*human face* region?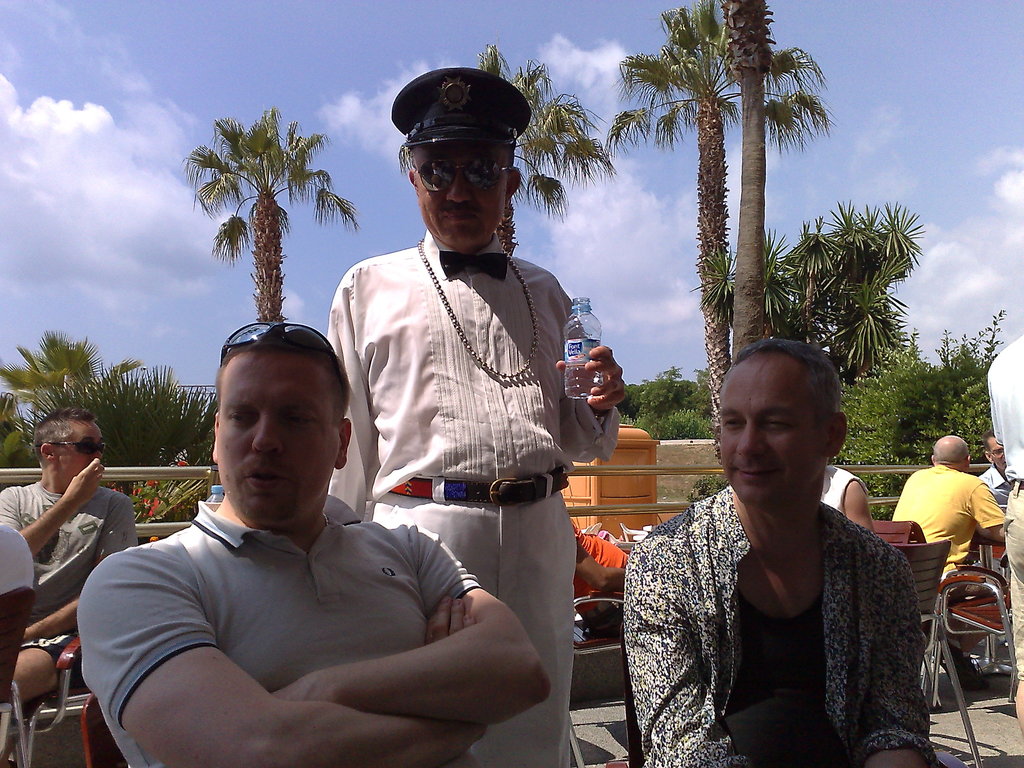
{"x1": 59, "y1": 424, "x2": 102, "y2": 480}
